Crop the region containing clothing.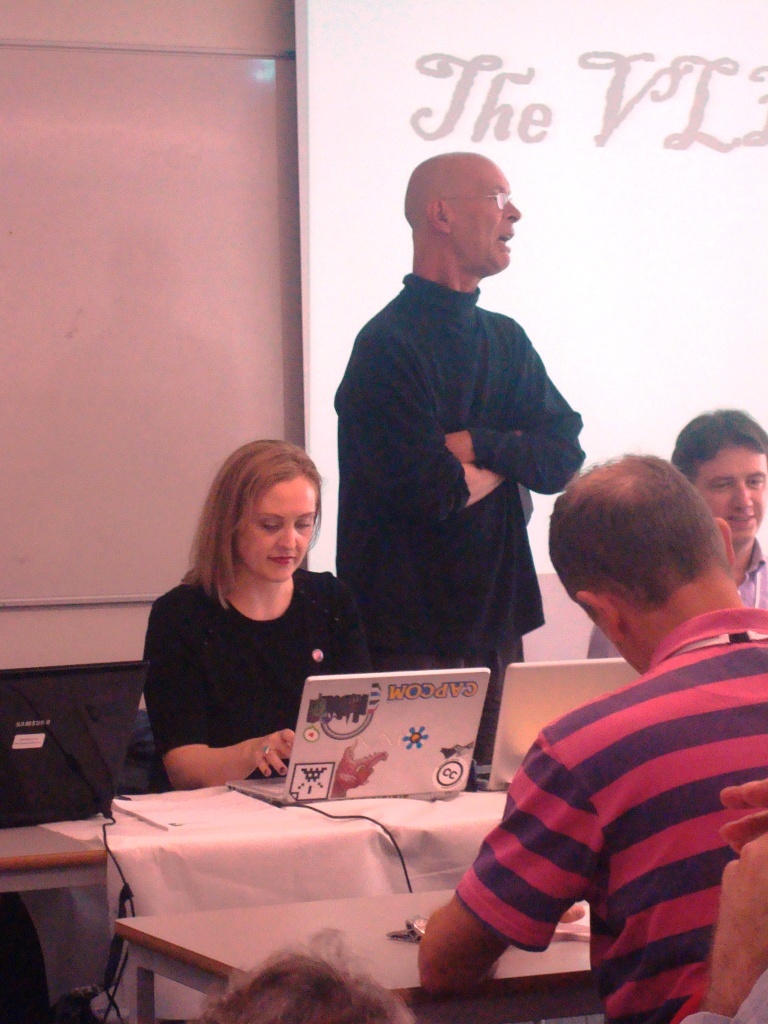
Crop region: locate(587, 537, 767, 657).
